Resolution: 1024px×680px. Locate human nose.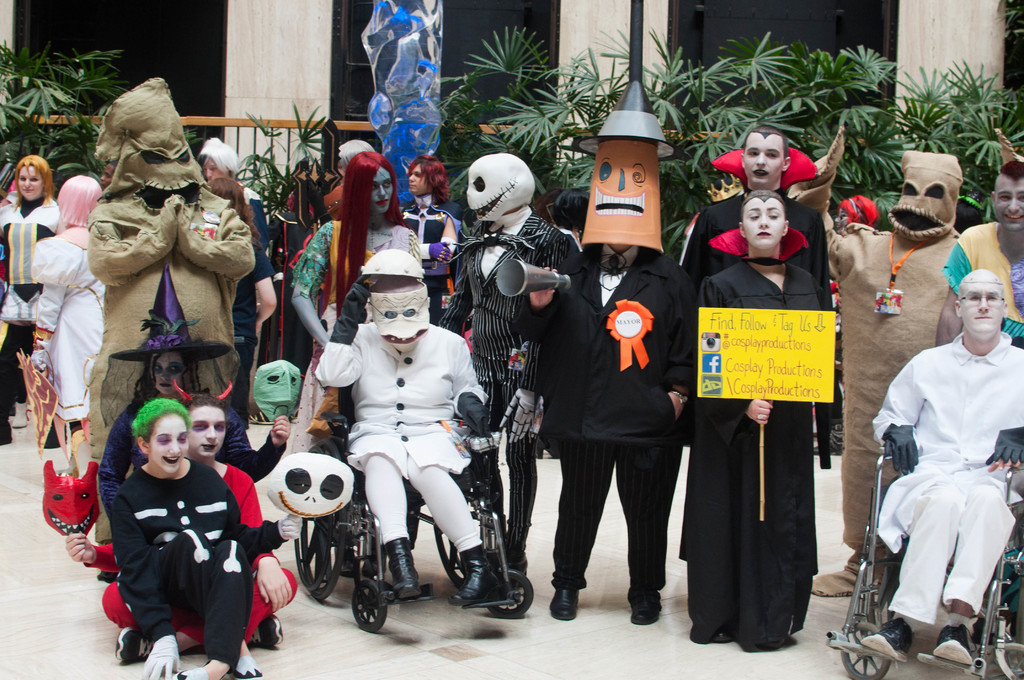
detection(204, 167, 207, 179).
